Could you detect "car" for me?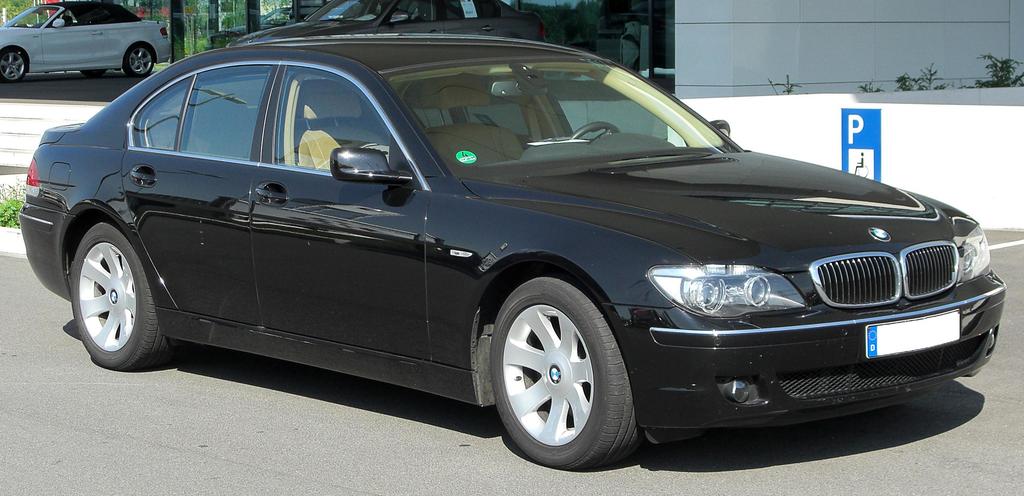
Detection result: pyautogui.locateOnScreen(246, 0, 551, 40).
